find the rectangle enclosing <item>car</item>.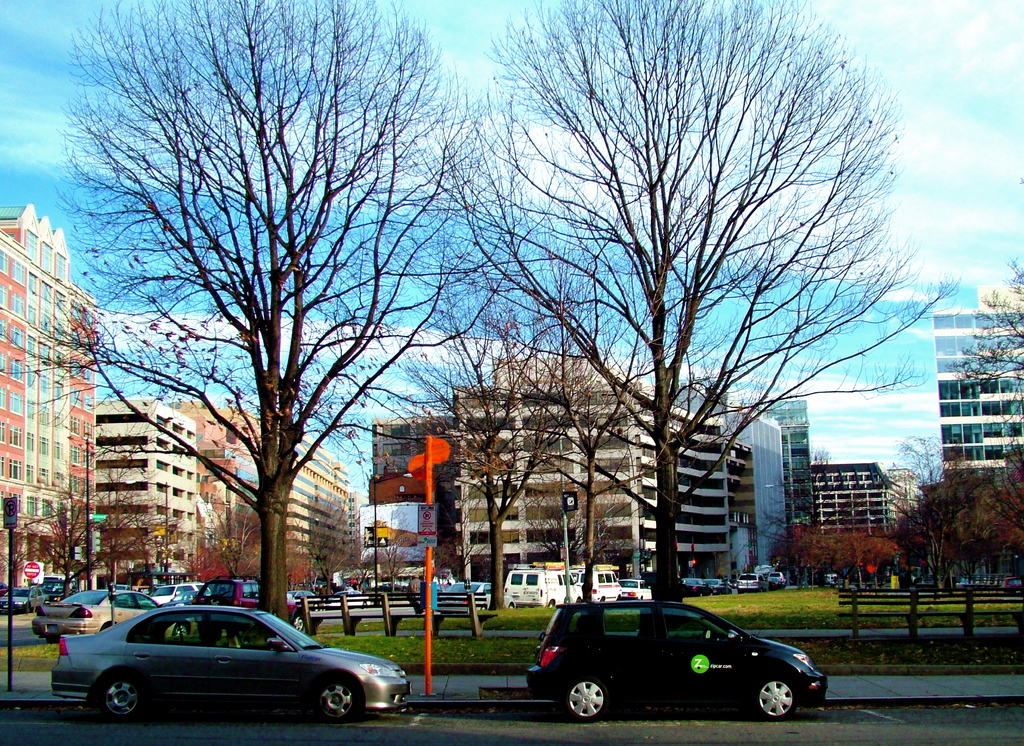
619, 578, 652, 600.
